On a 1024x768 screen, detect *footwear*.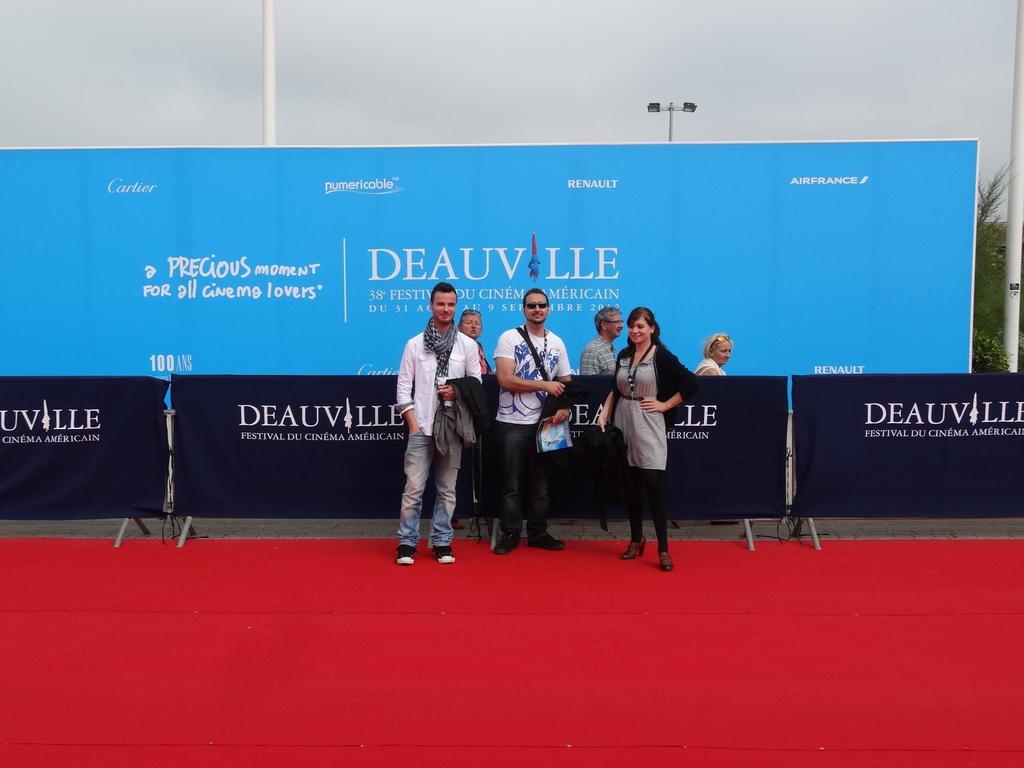
495:533:521:556.
